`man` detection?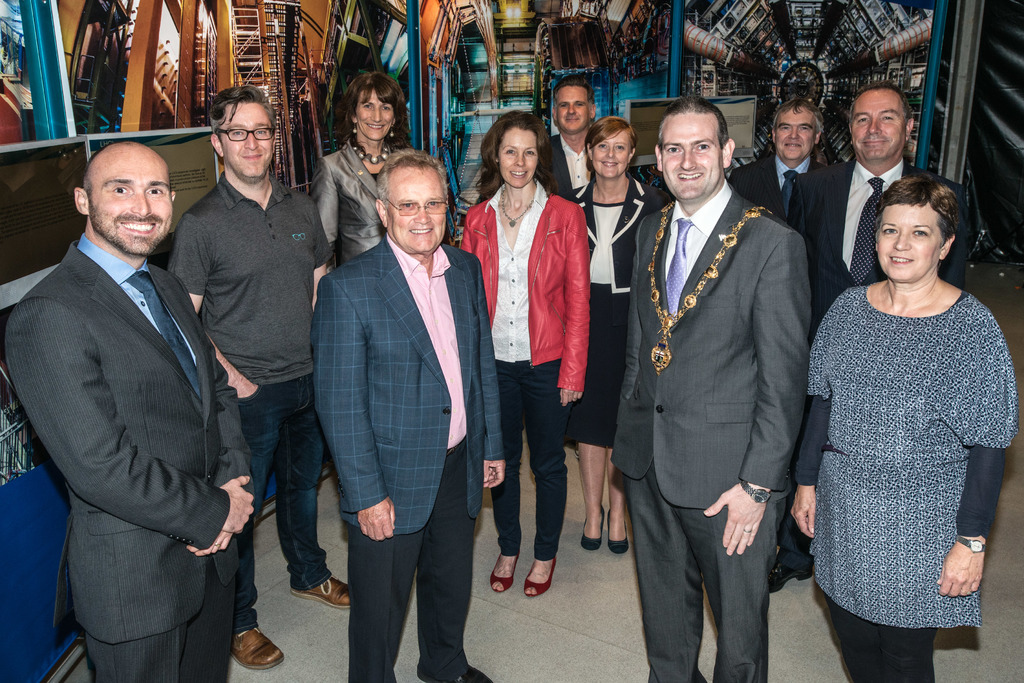
<box>728,92,831,234</box>
